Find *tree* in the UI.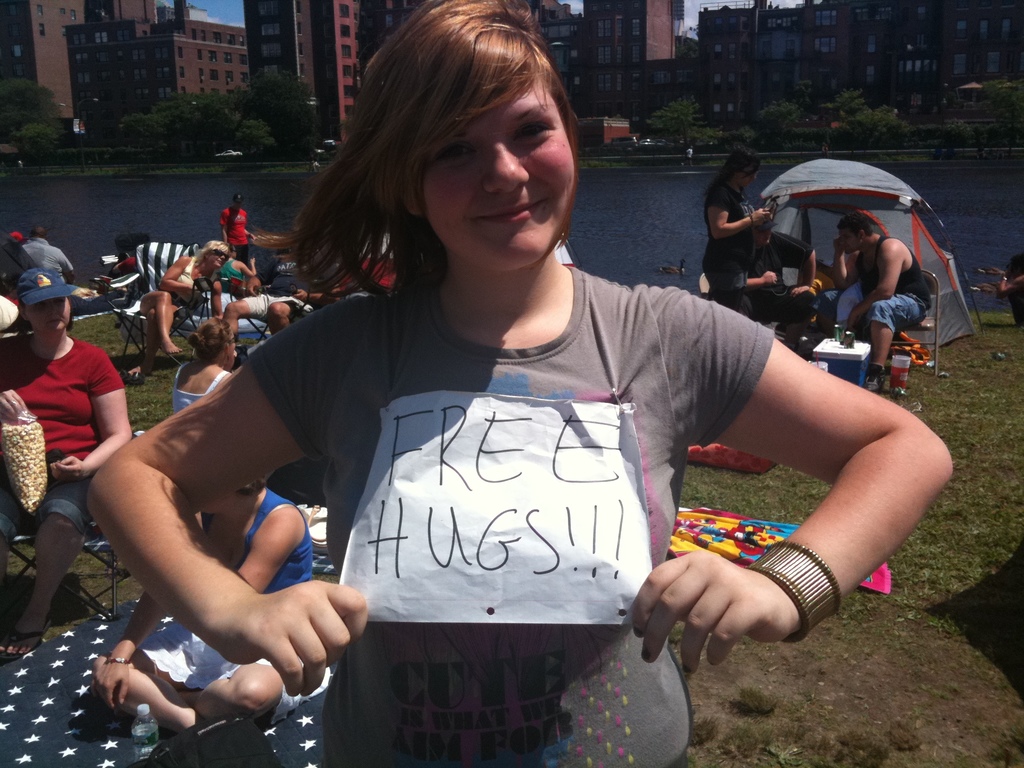
UI element at 735, 93, 806, 168.
